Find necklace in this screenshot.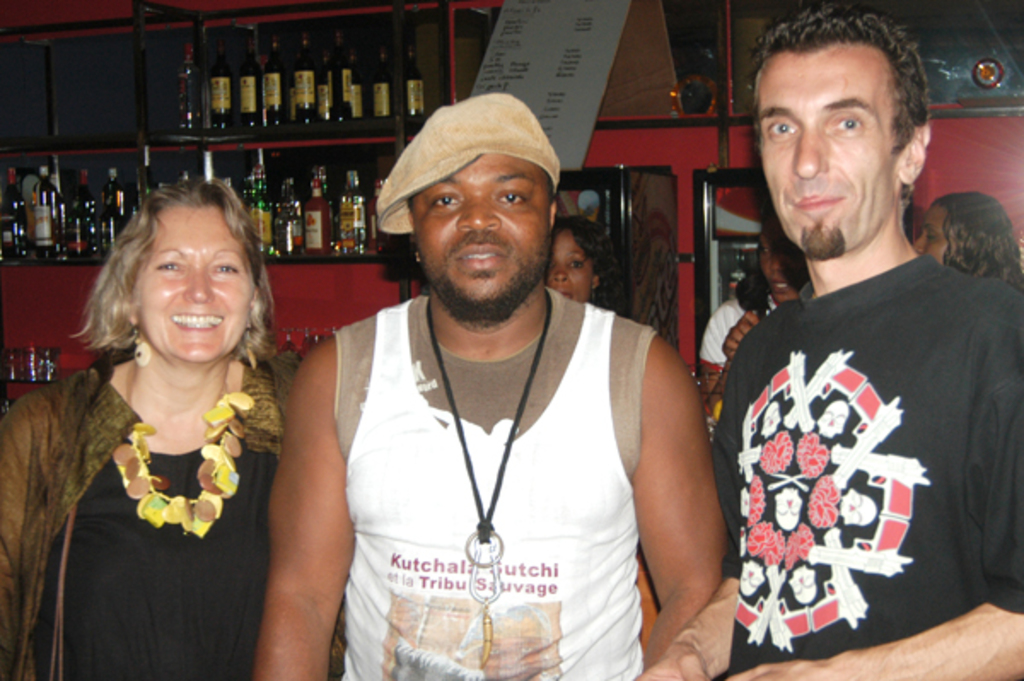
The bounding box for necklace is (423, 287, 553, 667).
